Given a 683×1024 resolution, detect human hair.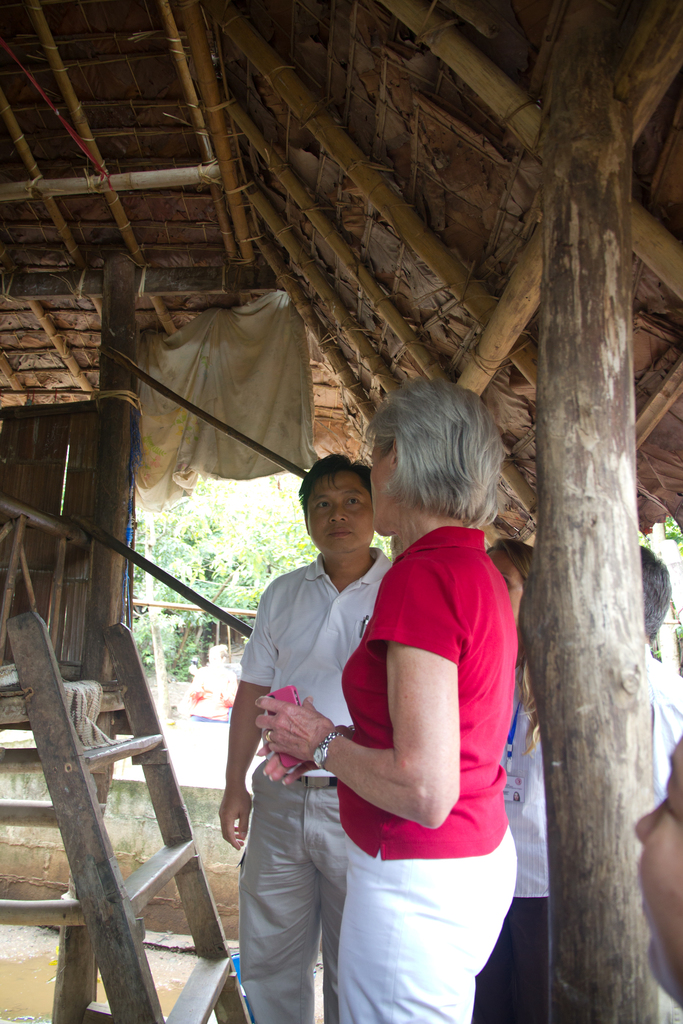
(486, 532, 539, 758).
